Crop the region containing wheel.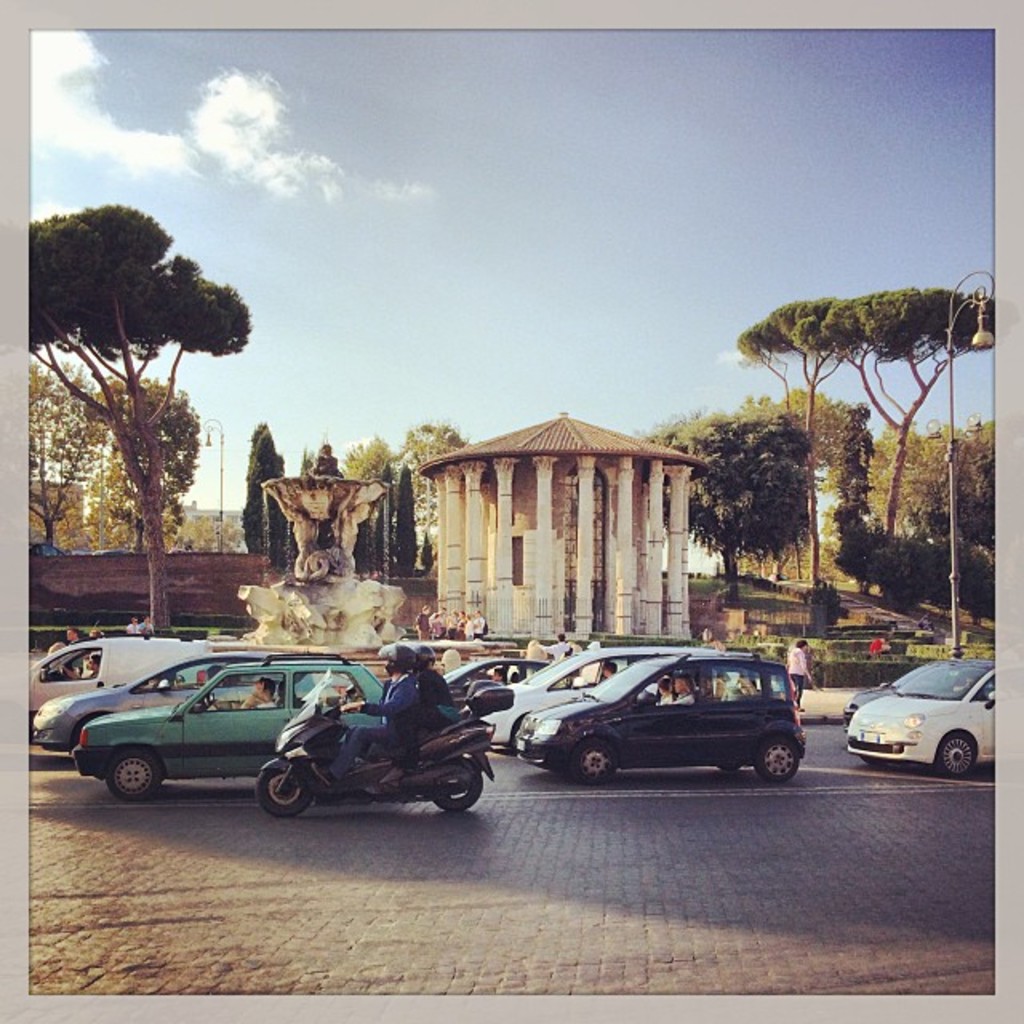
Crop region: (x1=938, y1=728, x2=976, y2=774).
